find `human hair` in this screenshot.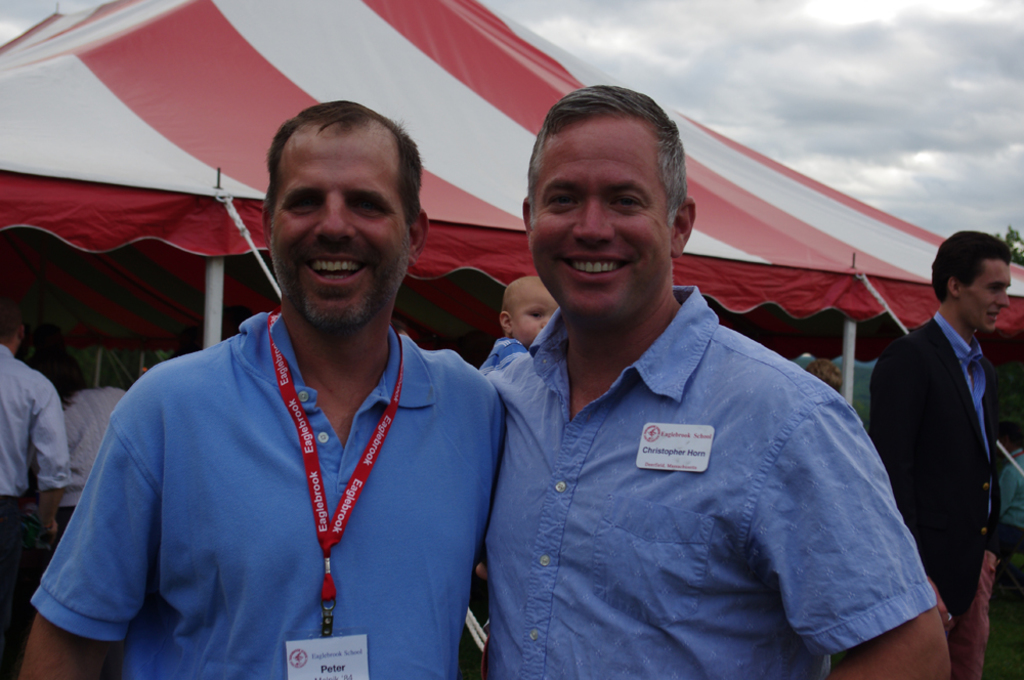
The bounding box for `human hair` is detection(27, 348, 87, 412).
